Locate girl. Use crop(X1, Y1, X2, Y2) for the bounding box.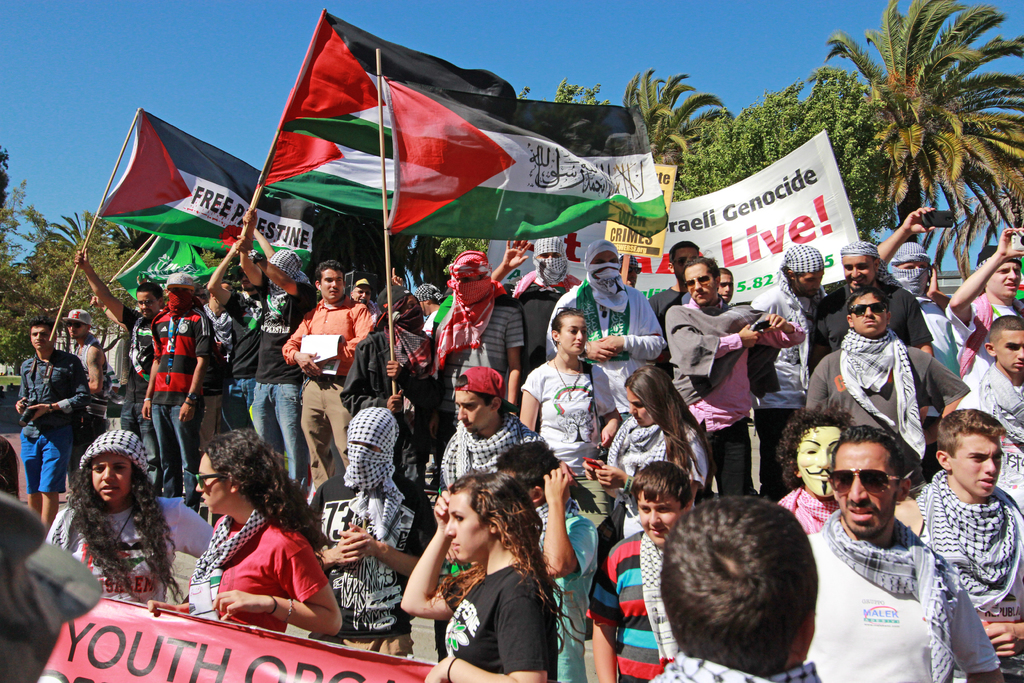
crop(400, 470, 590, 682).
